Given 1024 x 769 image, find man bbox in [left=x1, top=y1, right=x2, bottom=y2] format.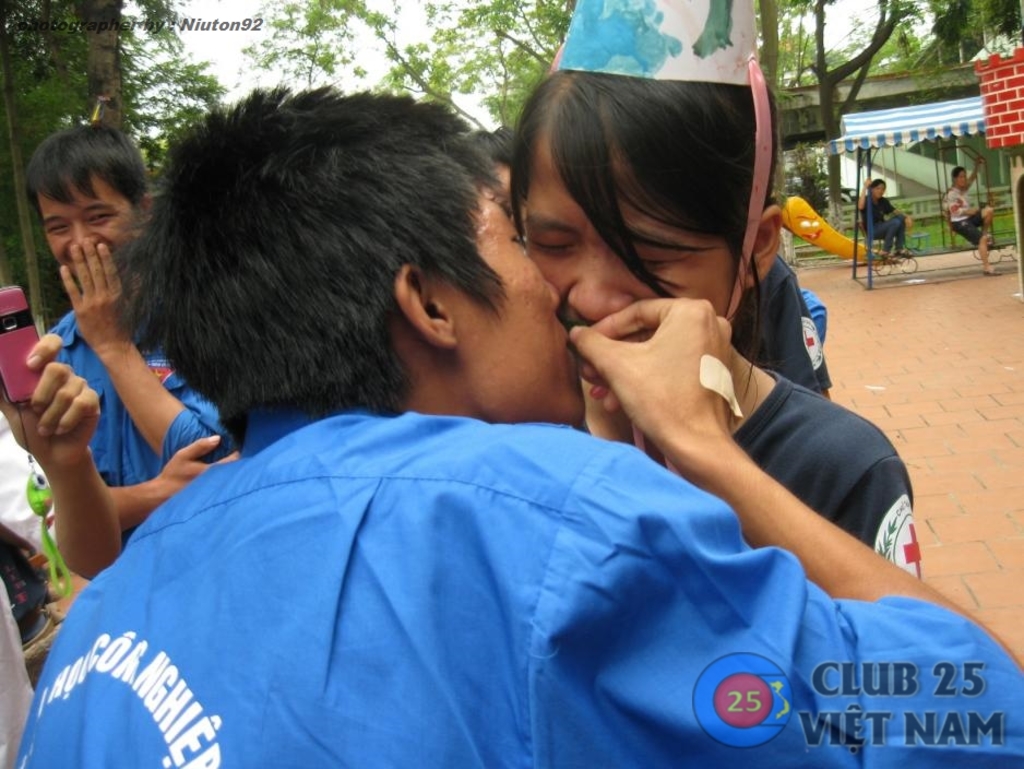
[left=17, top=83, right=909, bottom=761].
